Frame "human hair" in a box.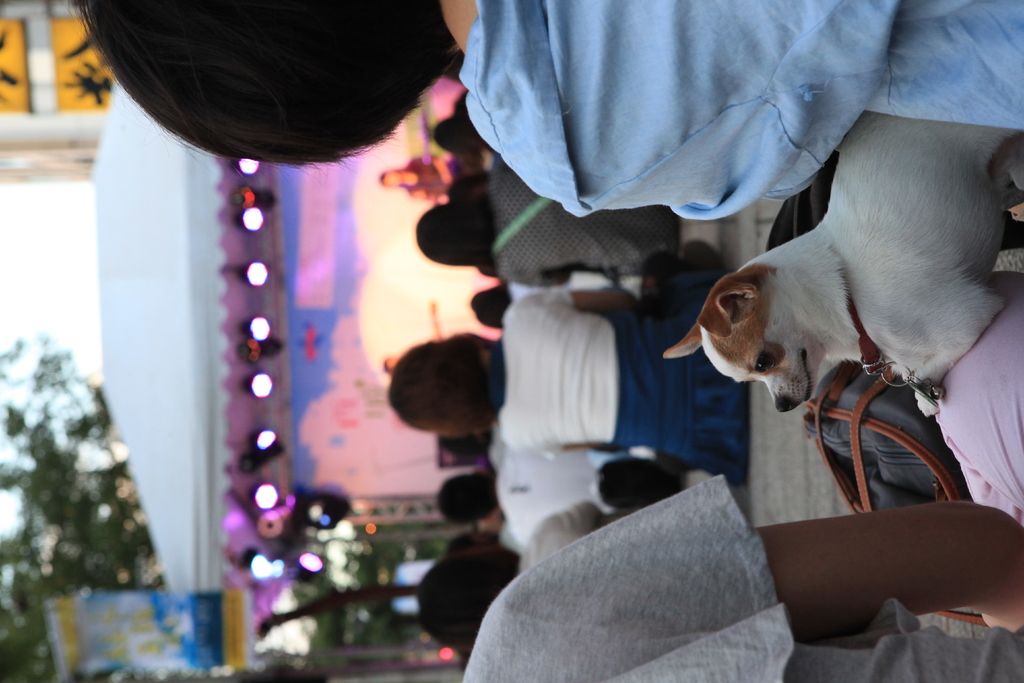
[473,284,509,331].
